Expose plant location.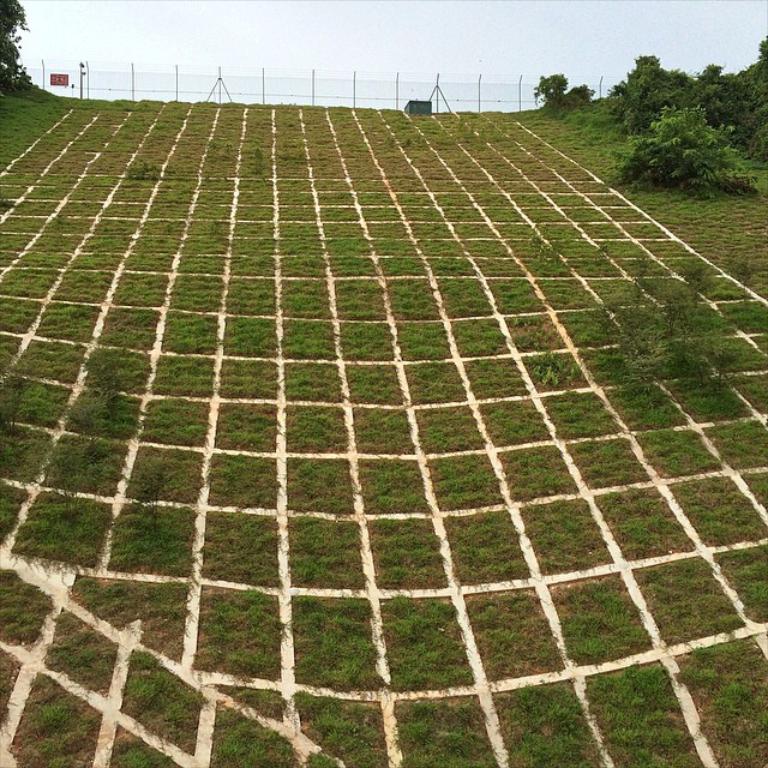
Exposed at x1=77 y1=575 x2=192 y2=623.
